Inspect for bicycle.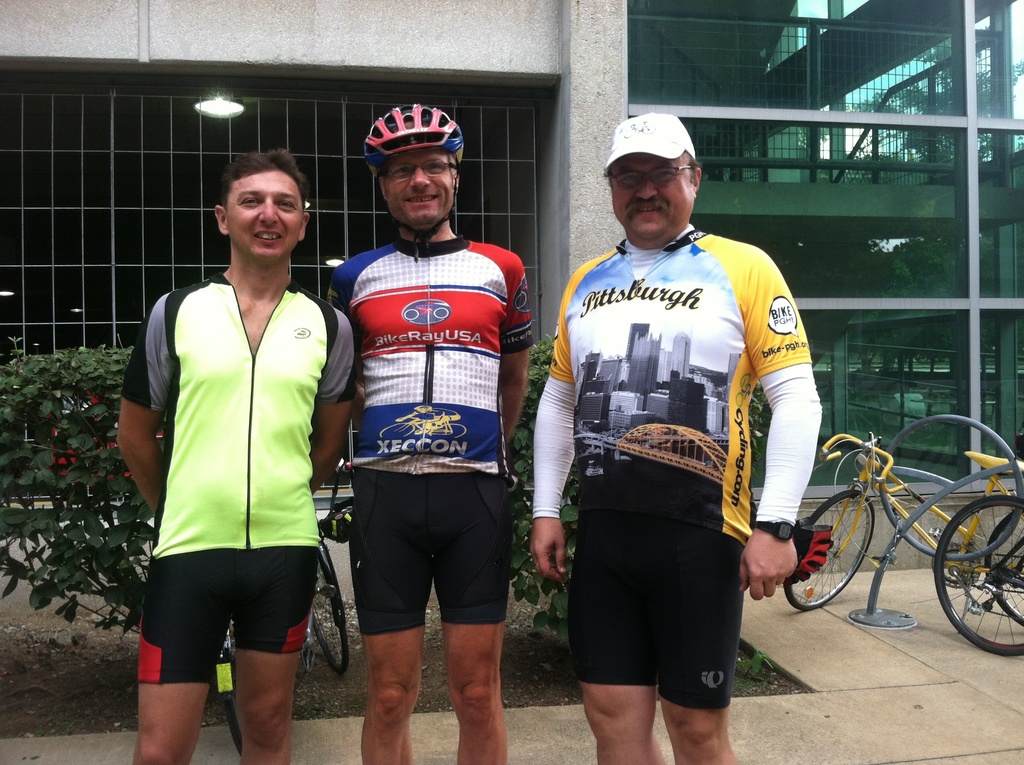
Inspection: Rect(781, 427, 1023, 609).
